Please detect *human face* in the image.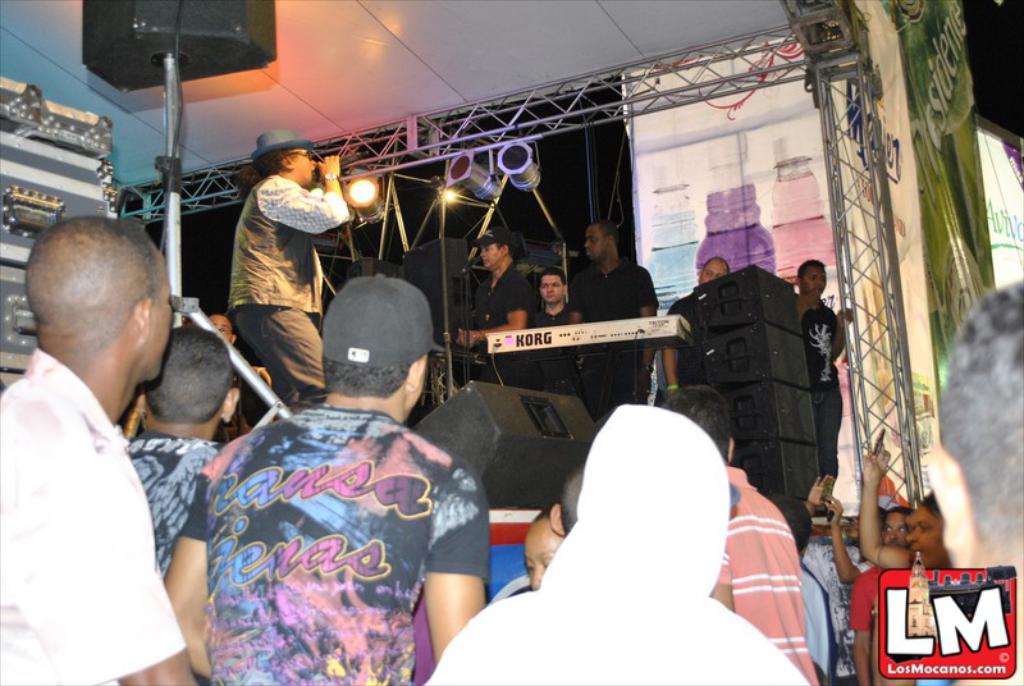
(x1=581, y1=219, x2=605, y2=270).
